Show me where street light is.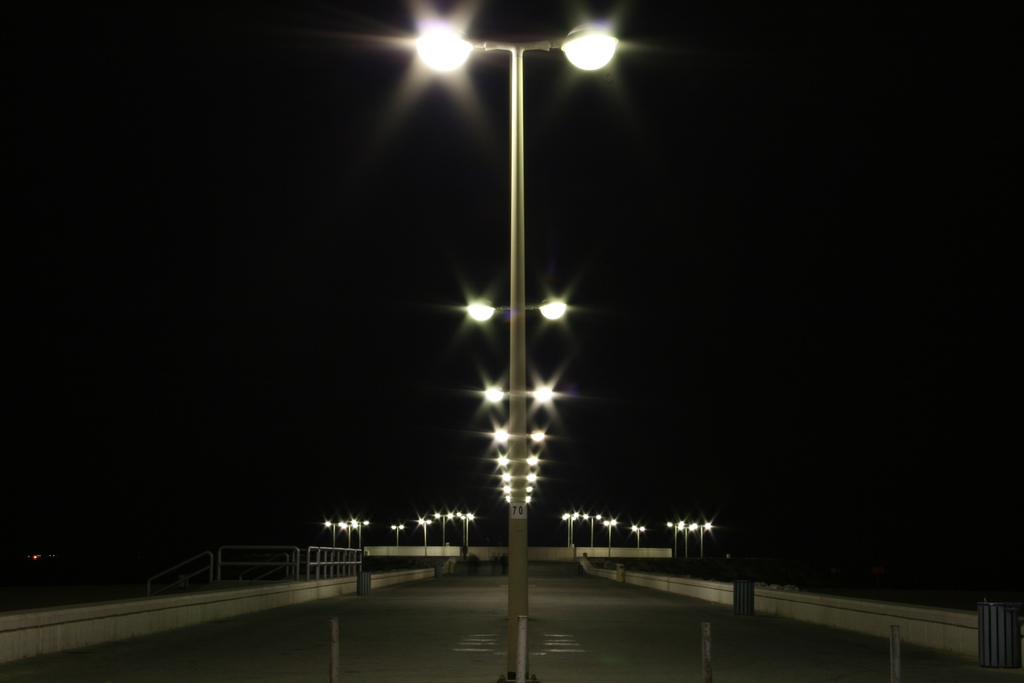
street light is at region(432, 507, 454, 547).
